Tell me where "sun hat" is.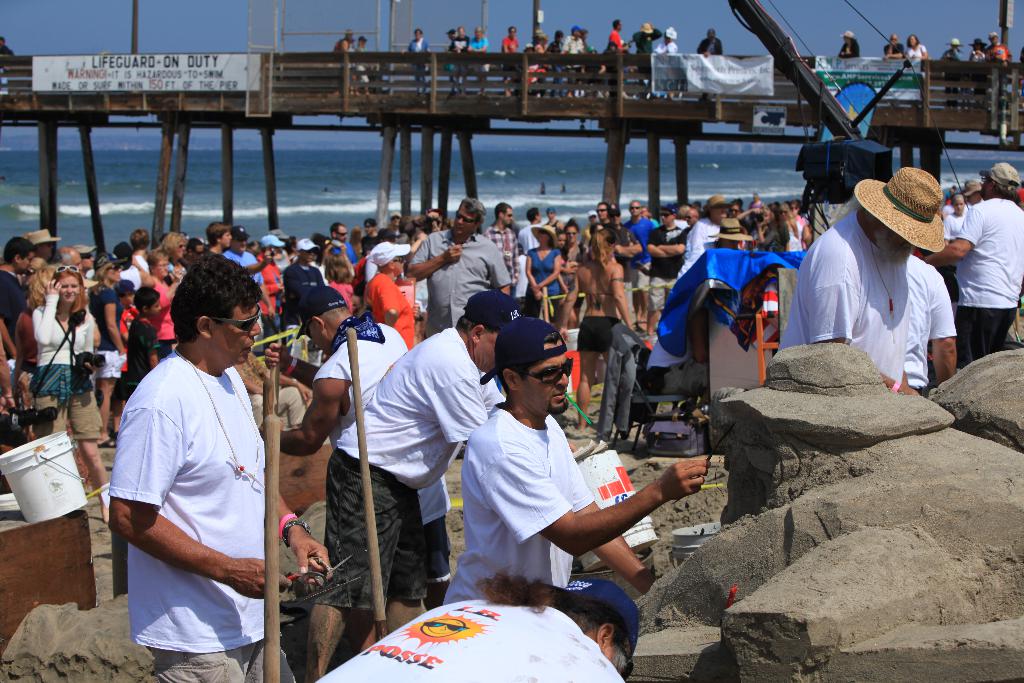
"sun hat" is at [left=273, top=227, right=296, bottom=243].
